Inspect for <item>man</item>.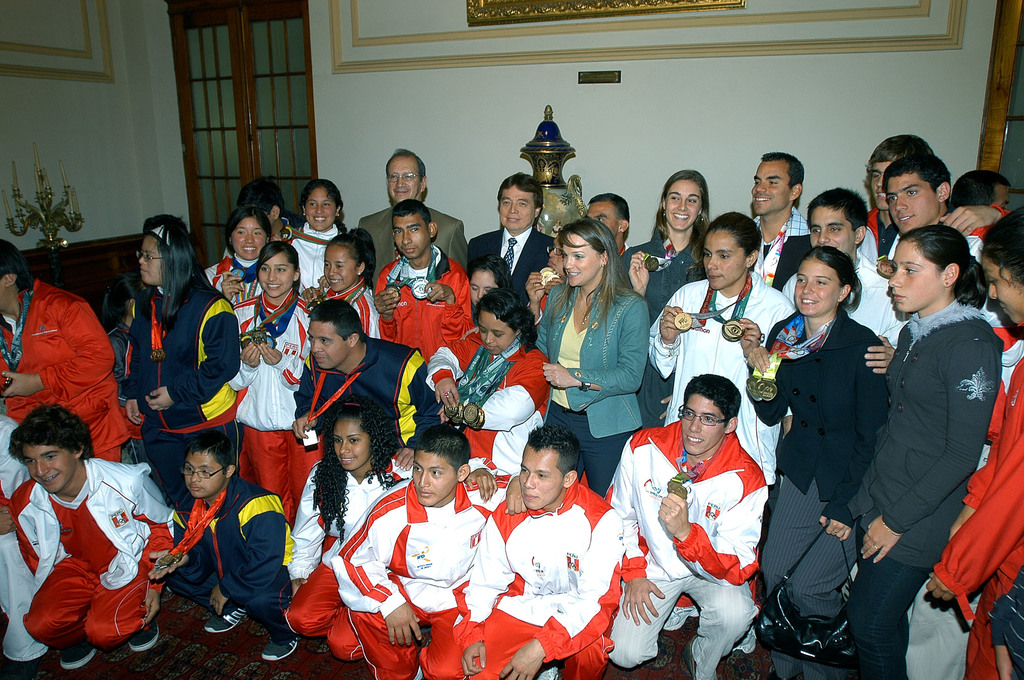
Inspection: 359:146:467:278.
